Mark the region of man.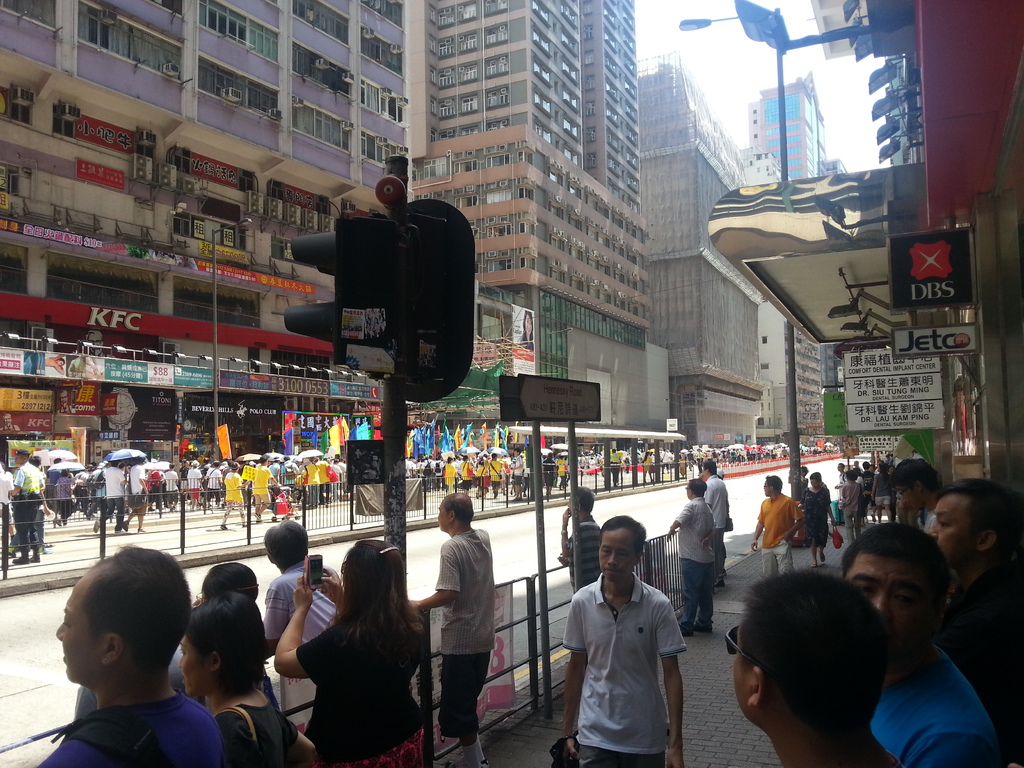
Region: x1=561 y1=490 x2=605 y2=604.
